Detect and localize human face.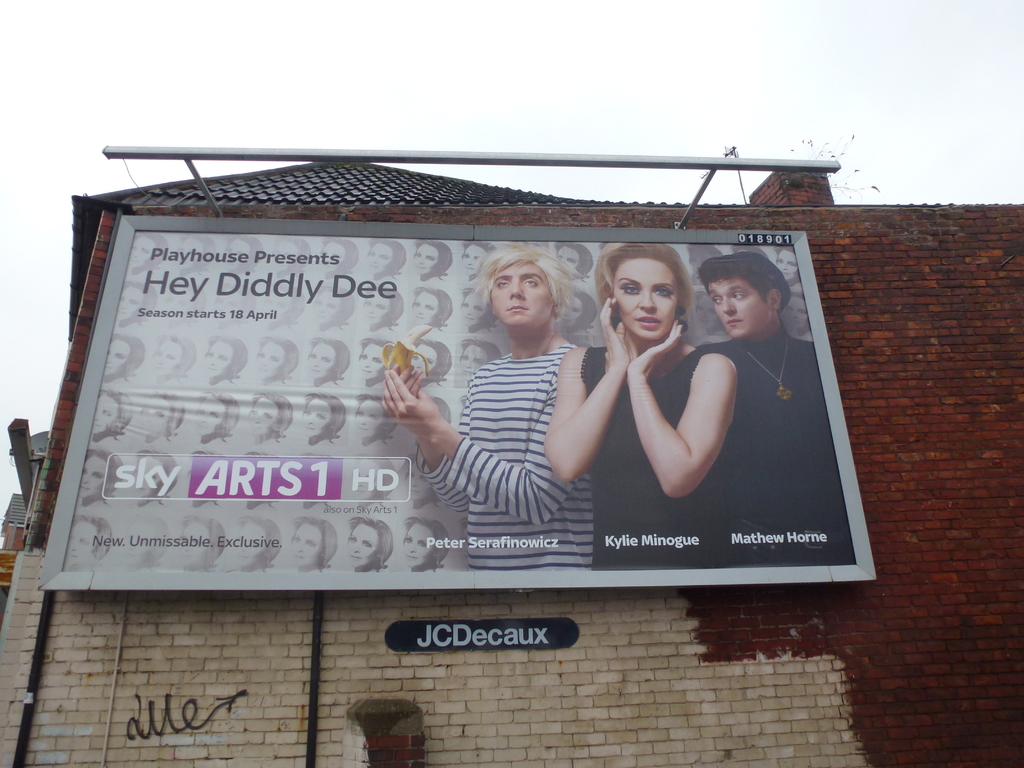
Localized at box=[303, 339, 332, 384].
